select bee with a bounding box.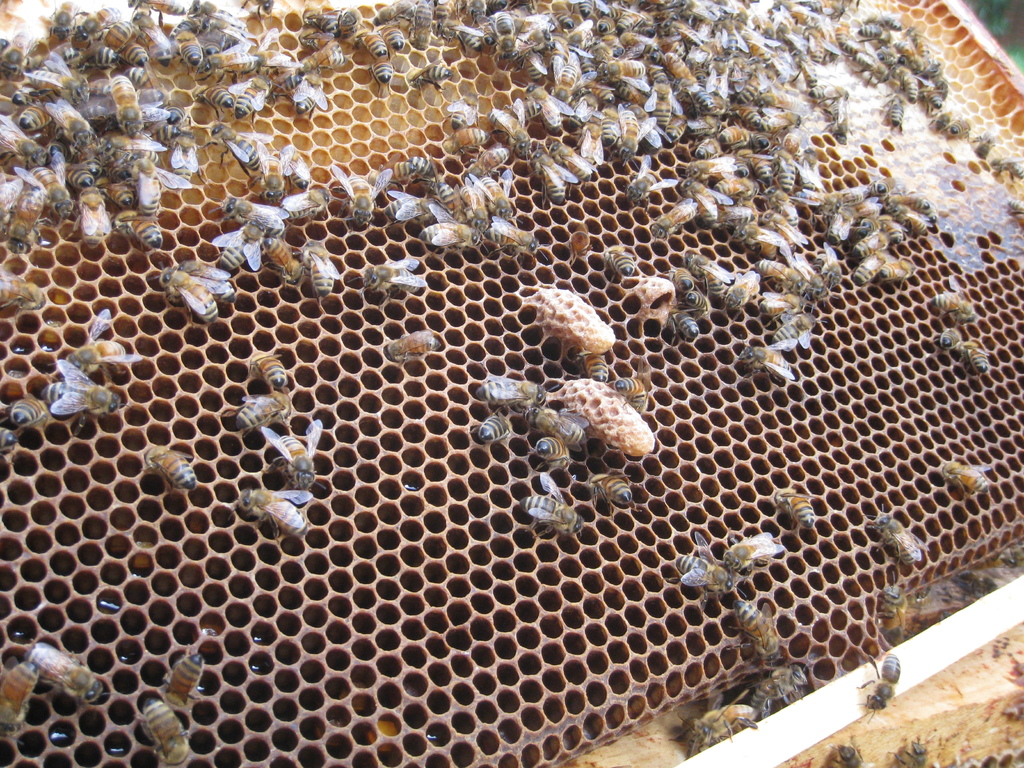
[772, 137, 799, 199].
